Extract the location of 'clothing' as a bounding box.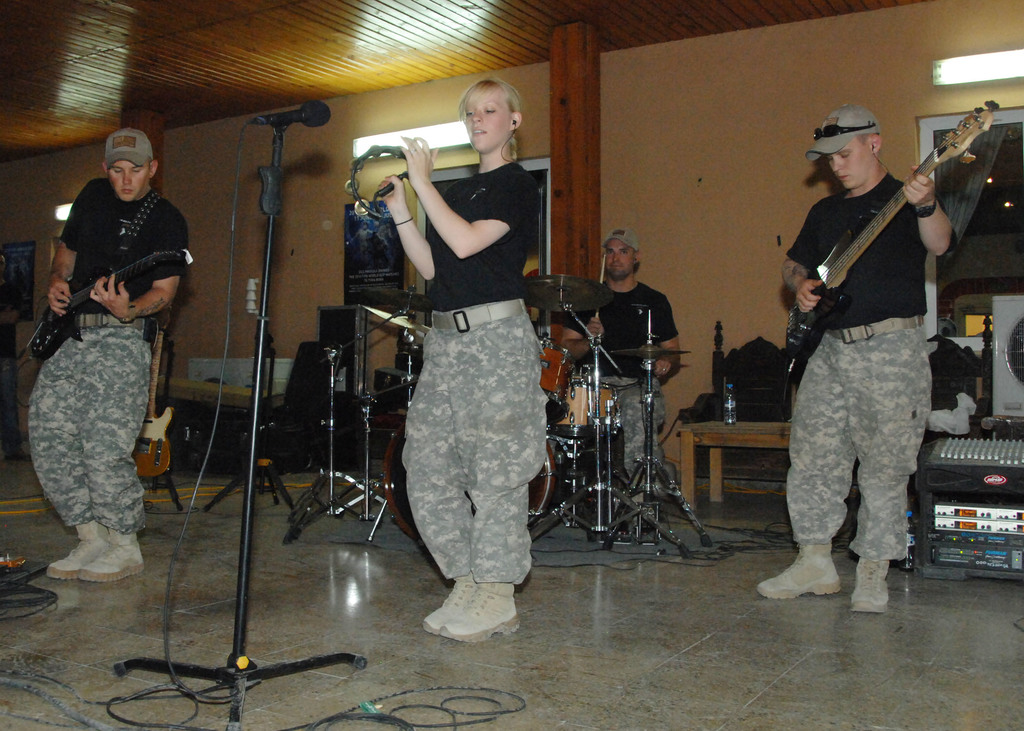
{"left": 22, "top": 168, "right": 195, "bottom": 533}.
